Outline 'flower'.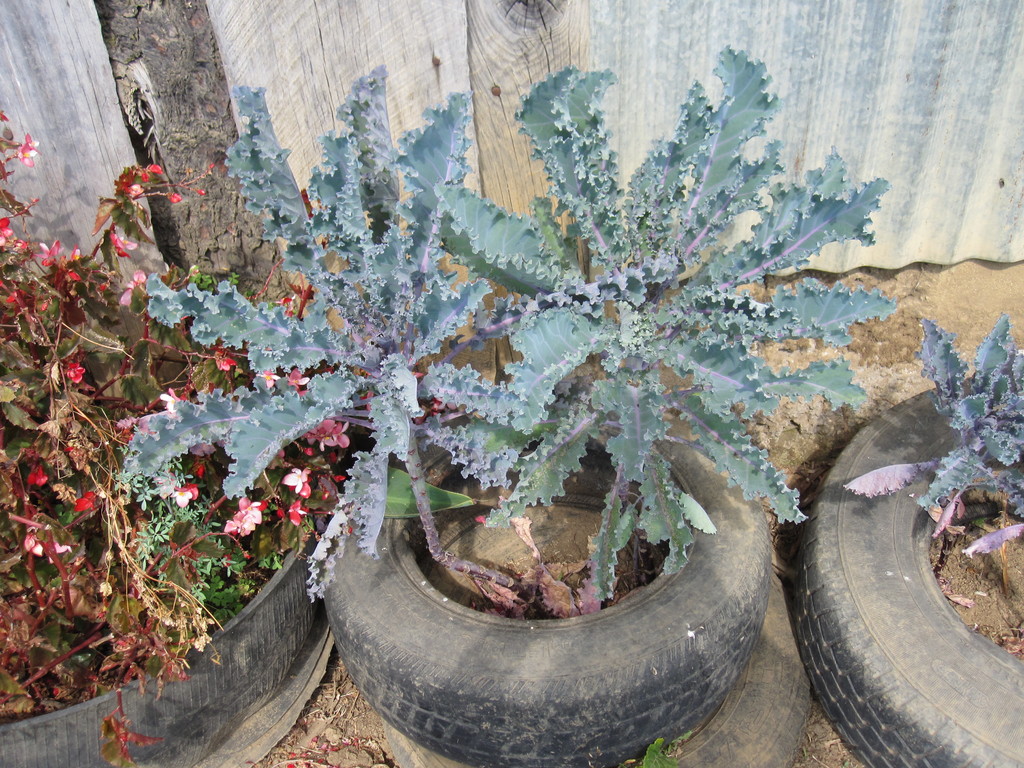
Outline: [x1=282, y1=467, x2=313, y2=485].
